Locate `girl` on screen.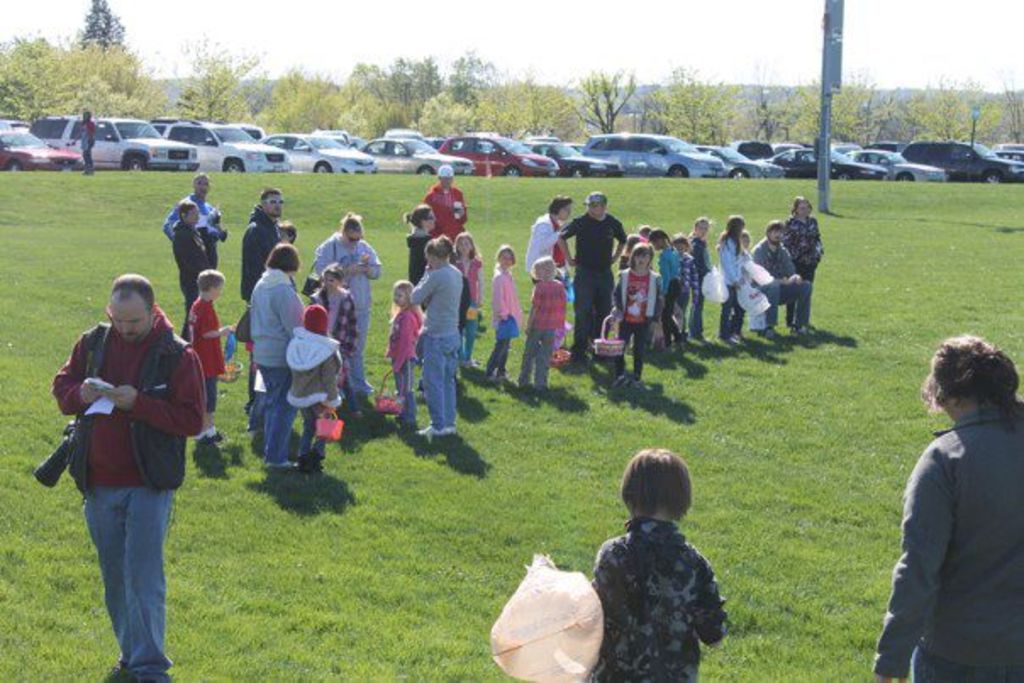
On screen at l=514, t=251, r=568, b=395.
